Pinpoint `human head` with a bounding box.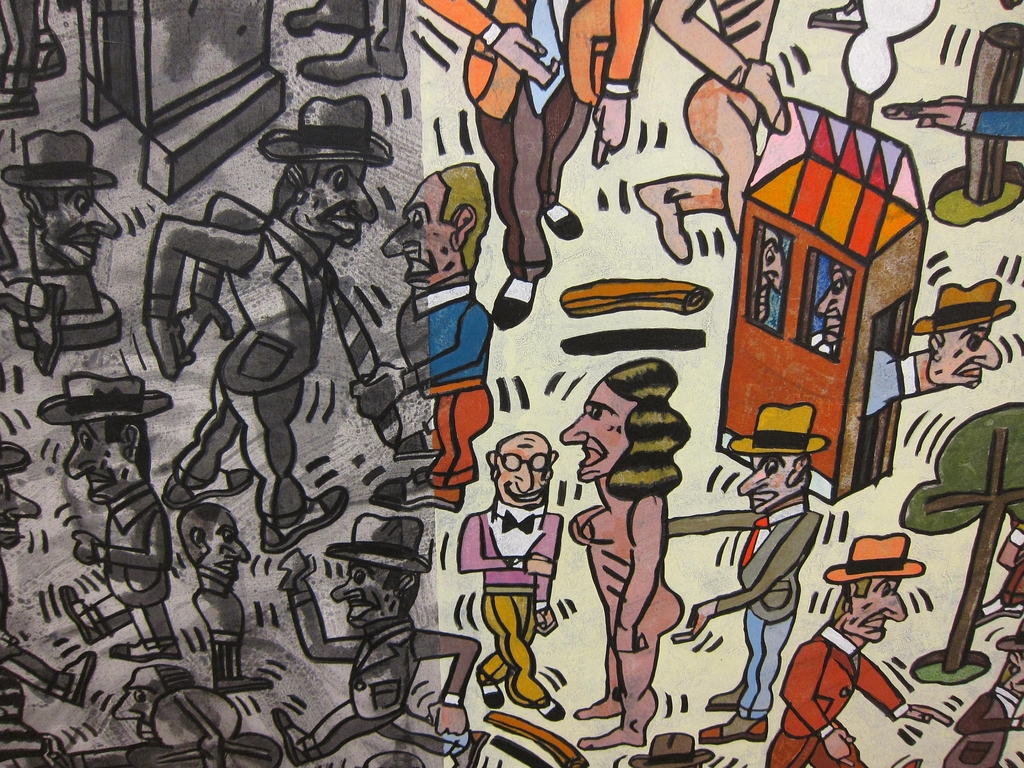
<box>725,401,833,515</box>.
